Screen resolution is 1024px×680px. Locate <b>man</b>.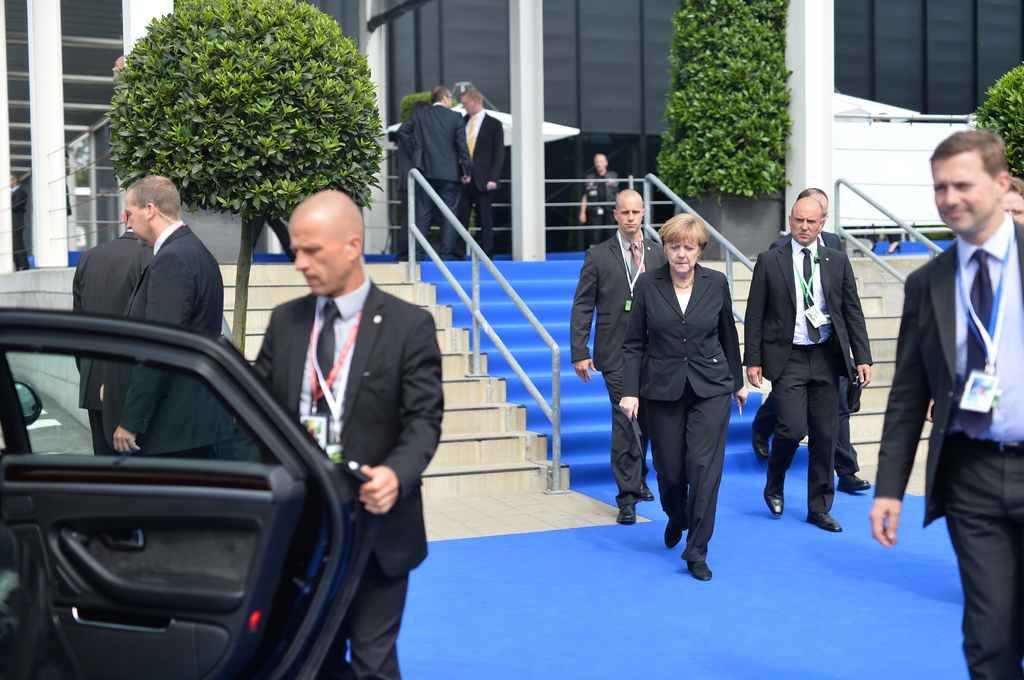
select_region(454, 80, 508, 266).
